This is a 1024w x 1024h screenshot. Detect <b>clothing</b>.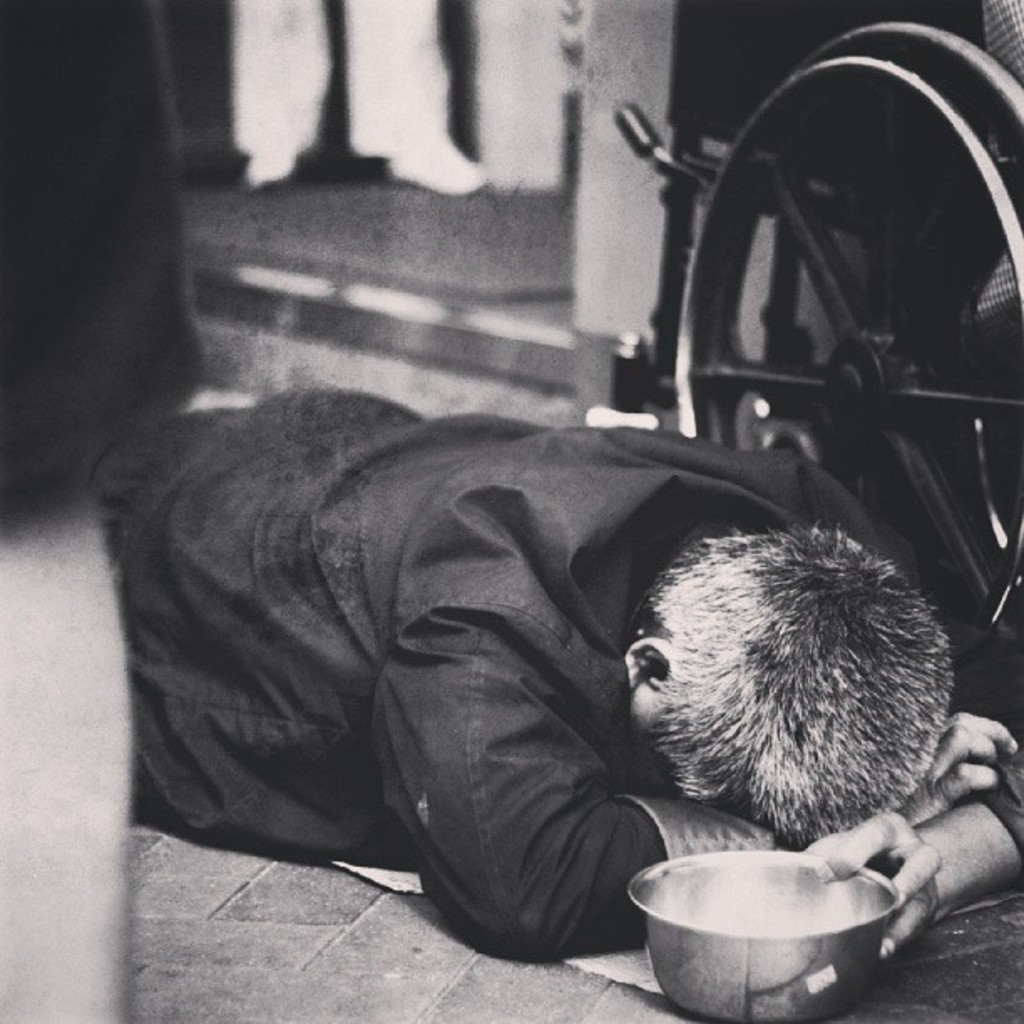
Rect(127, 341, 907, 950).
